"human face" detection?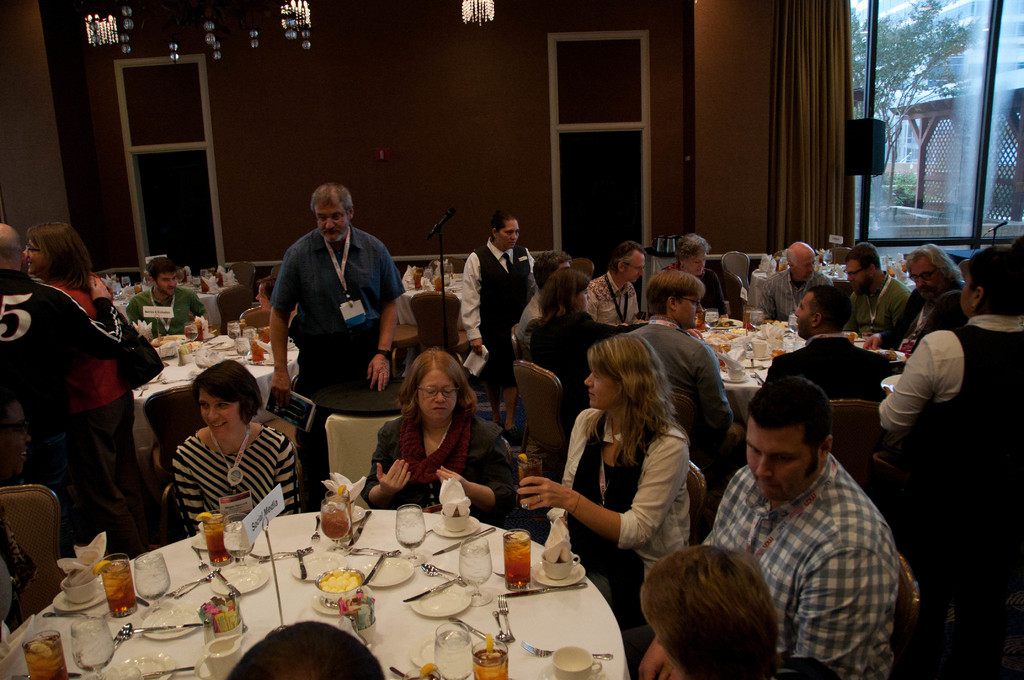
x1=0 y1=398 x2=32 y2=478
